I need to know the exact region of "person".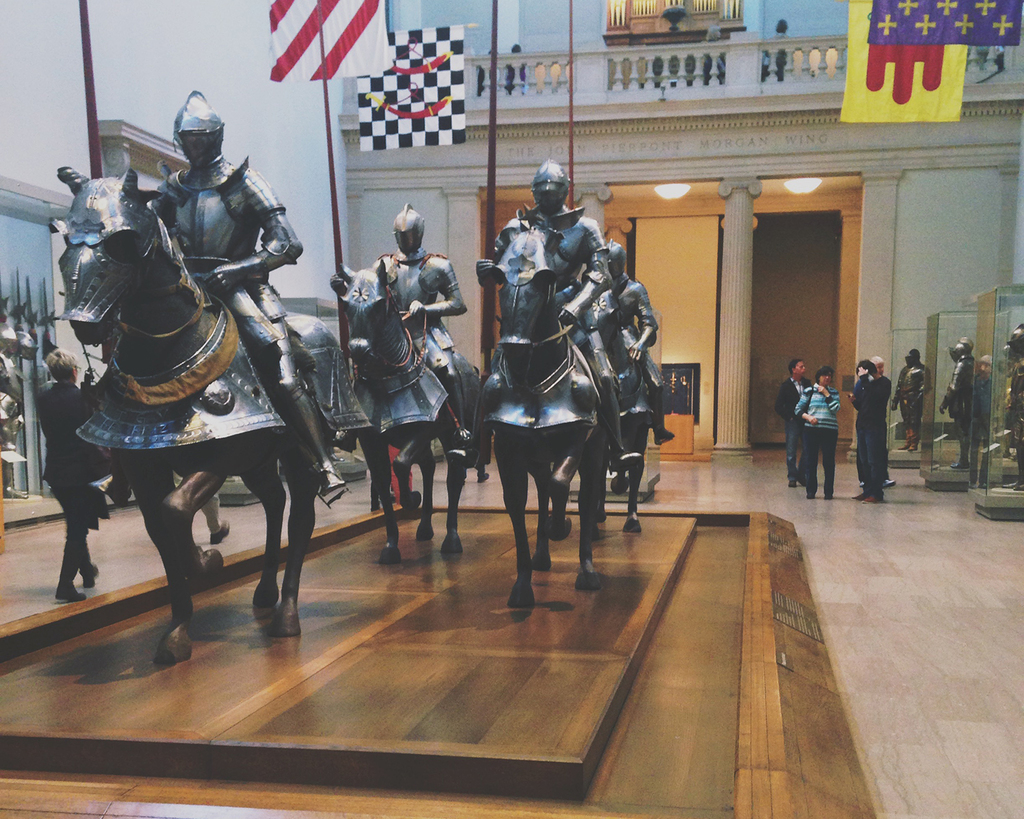
Region: bbox(32, 336, 118, 608).
